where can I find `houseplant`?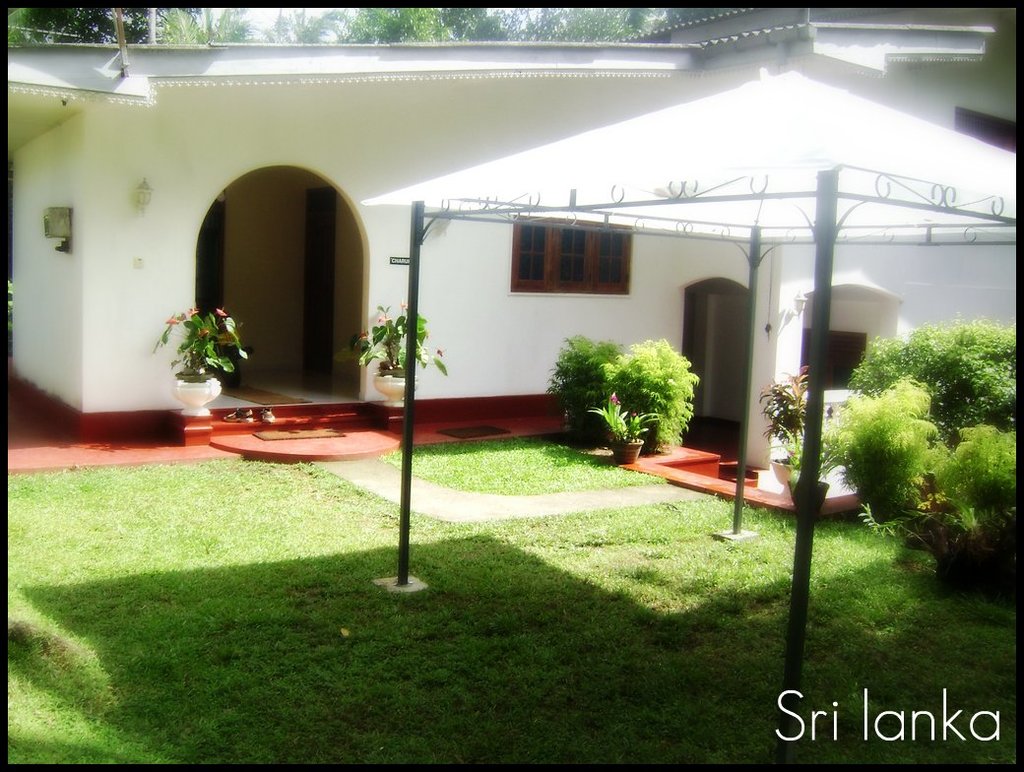
You can find it at 346, 301, 440, 416.
